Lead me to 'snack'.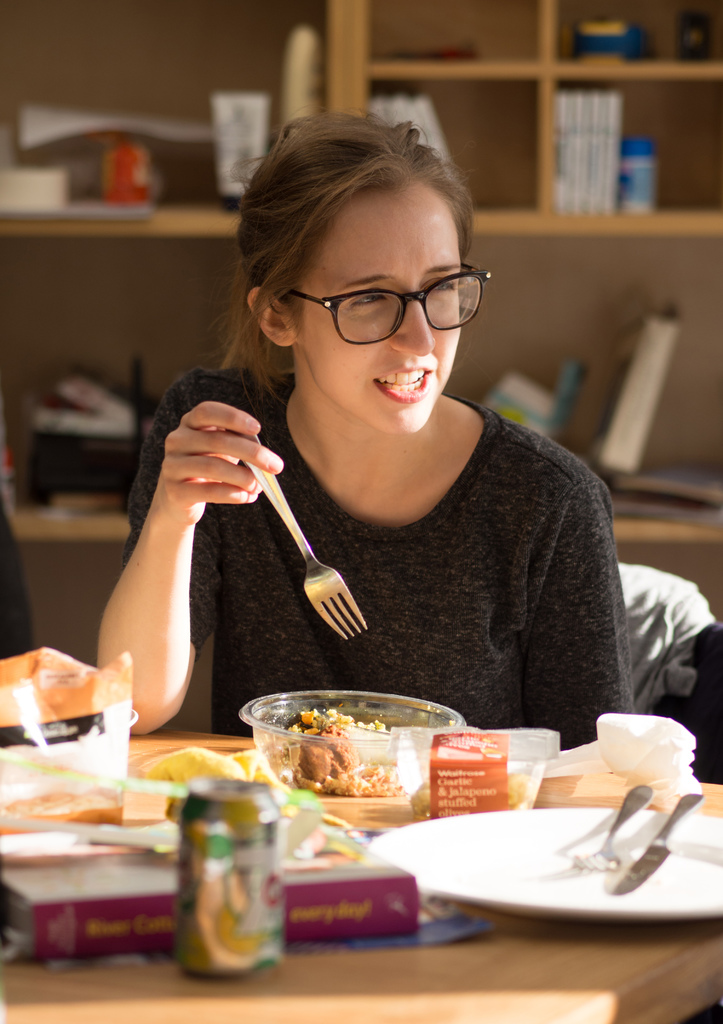
Lead to [left=268, top=699, right=418, bottom=802].
